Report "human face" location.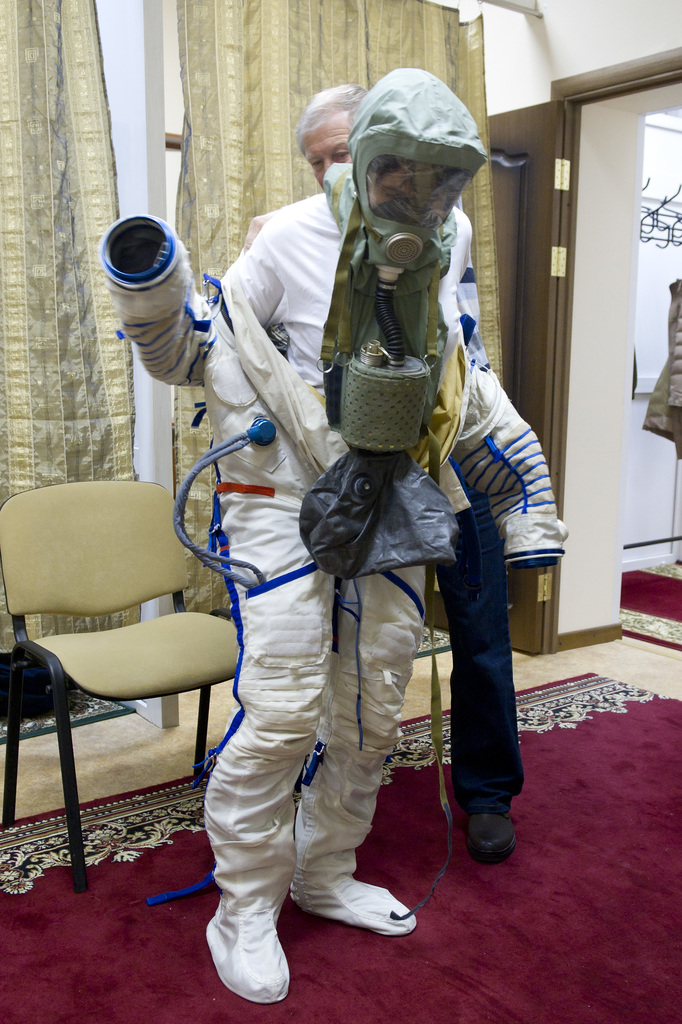
Report: locate(308, 102, 364, 181).
